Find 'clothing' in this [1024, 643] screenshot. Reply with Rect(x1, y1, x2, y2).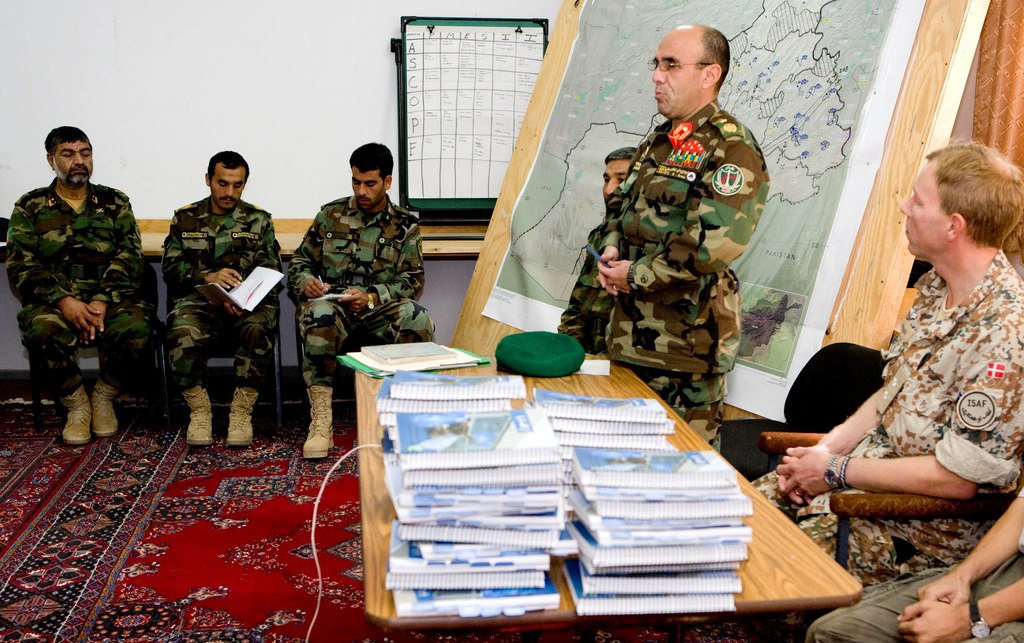
Rect(745, 248, 1023, 585).
